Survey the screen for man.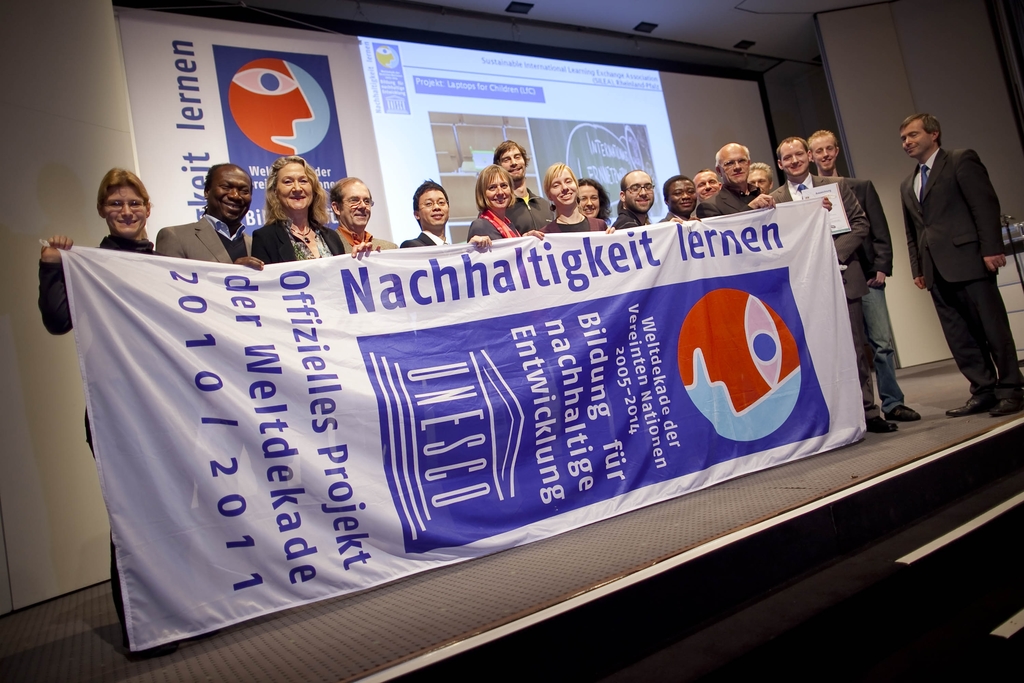
Survey found: [x1=777, y1=136, x2=879, y2=443].
